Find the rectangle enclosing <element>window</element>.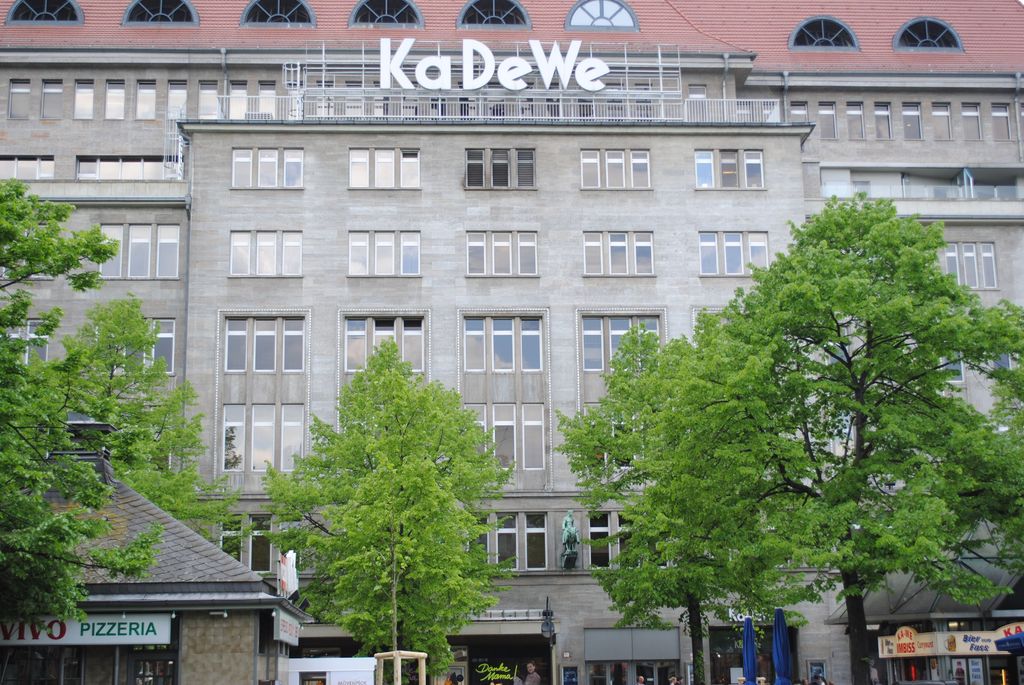
[568,0,641,36].
